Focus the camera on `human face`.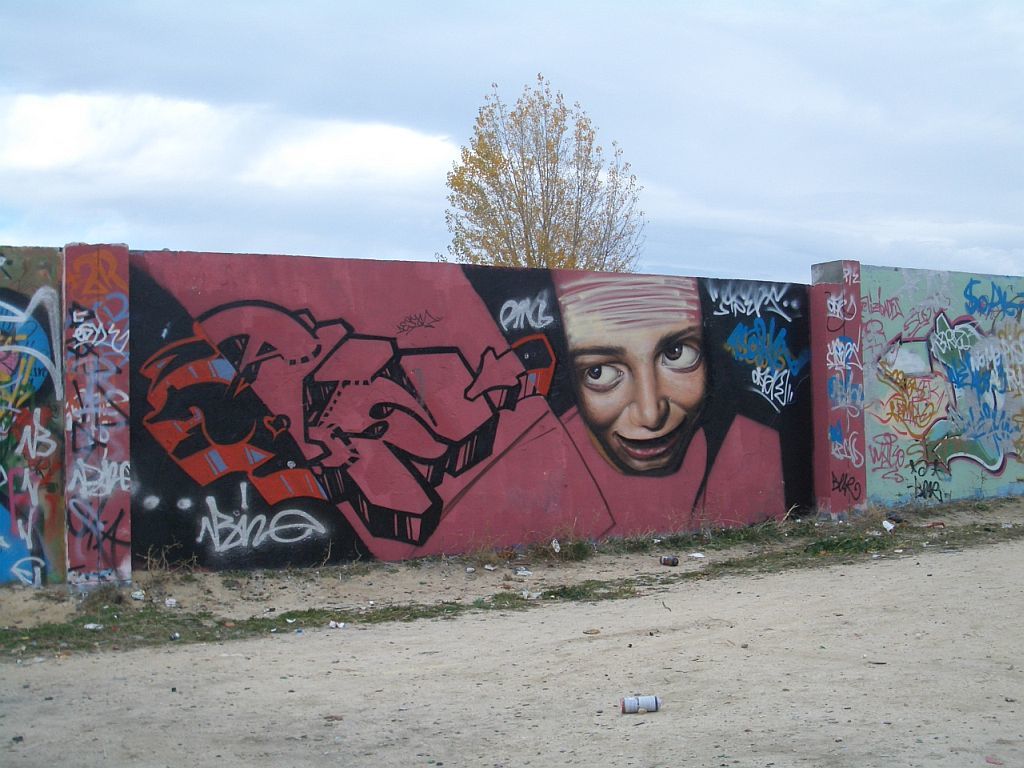
Focus region: crop(562, 321, 707, 473).
